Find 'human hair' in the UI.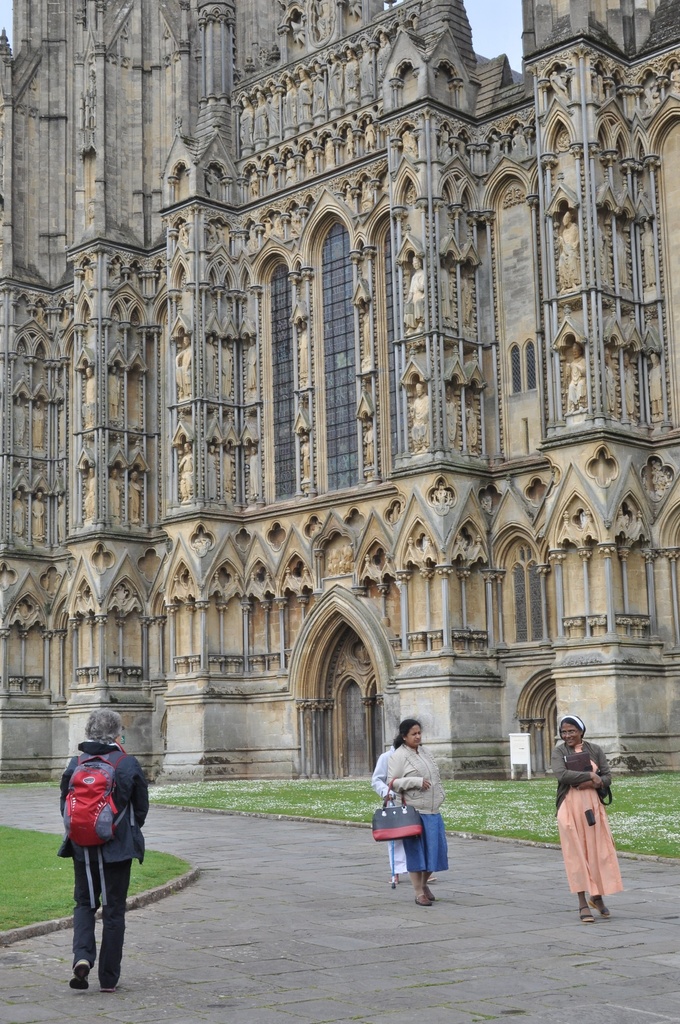
UI element at bbox(88, 702, 120, 744).
